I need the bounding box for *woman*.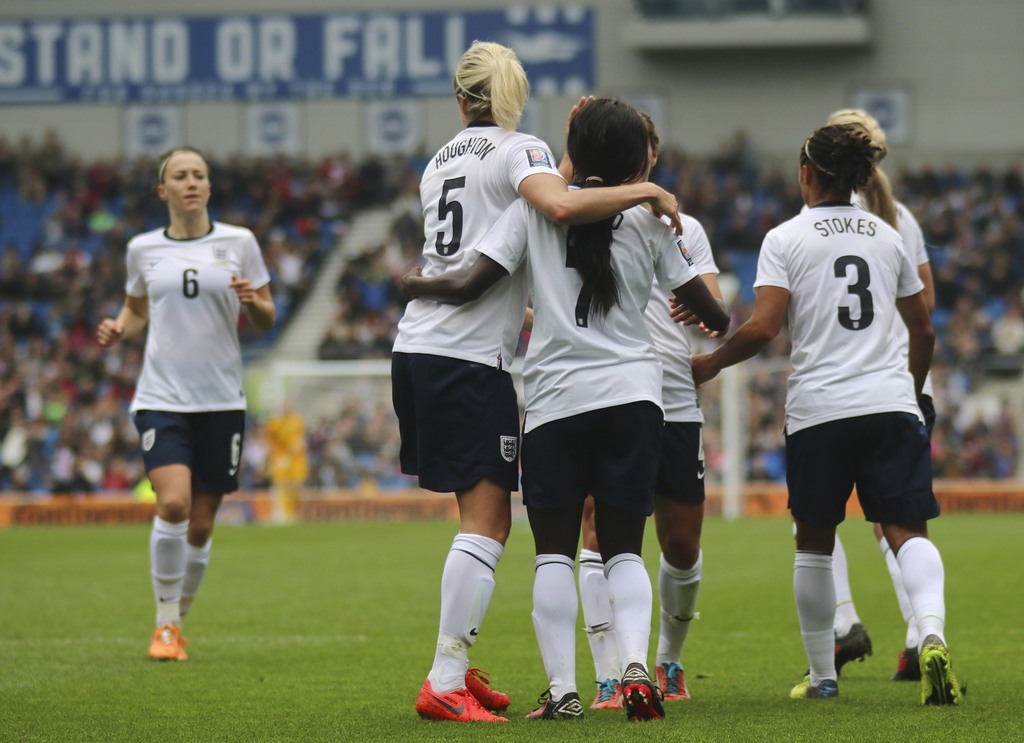
Here it is: [left=392, top=38, right=685, bottom=722].
